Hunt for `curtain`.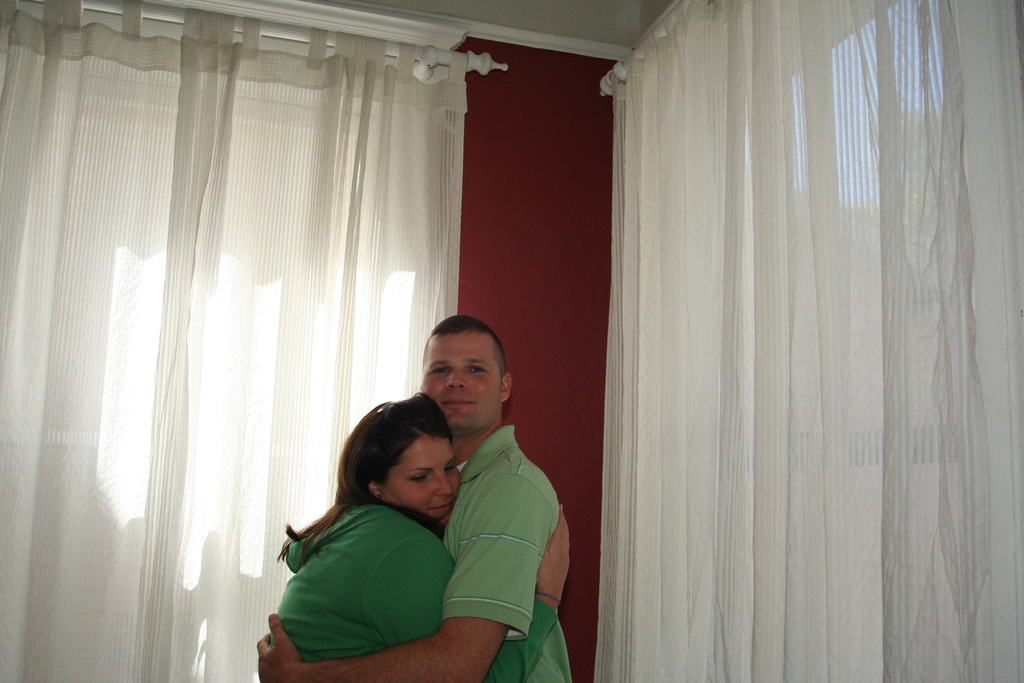
Hunted down at {"x1": 0, "y1": 0, "x2": 467, "y2": 682}.
